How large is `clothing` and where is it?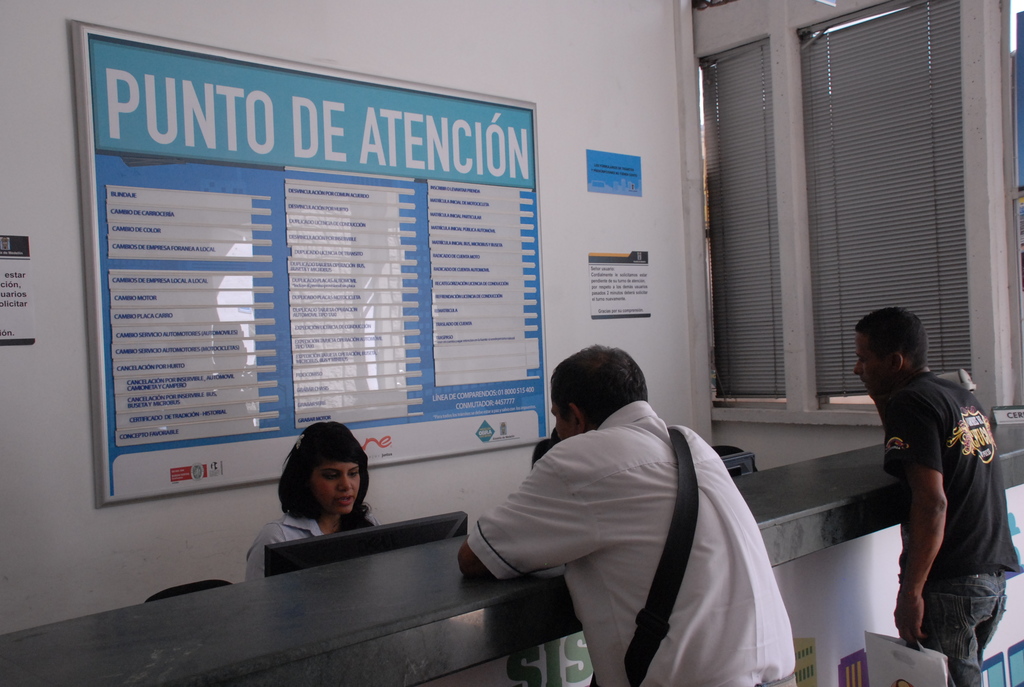
Bounding box: [454,367,791,682].
